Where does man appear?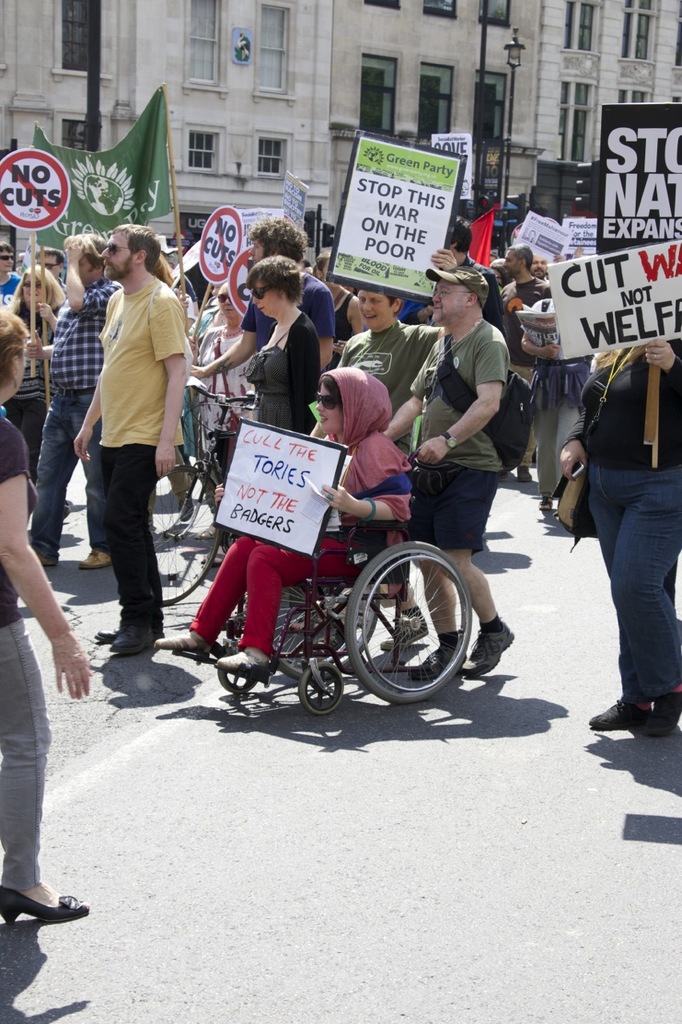
Appears at 381:265:512:684.
